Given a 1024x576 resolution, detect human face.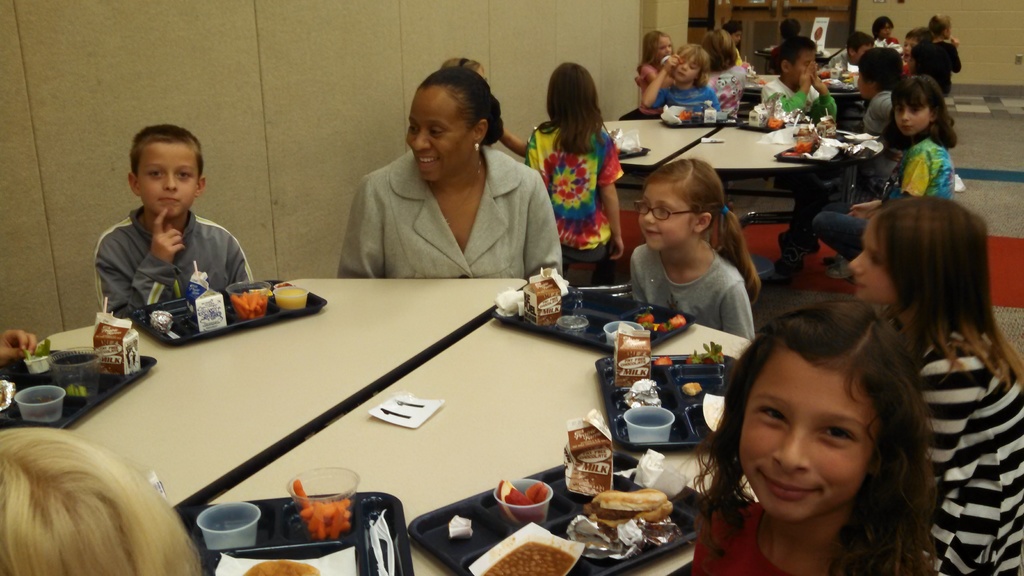
(x1=737, y1=355, x2=877, y2=526).
